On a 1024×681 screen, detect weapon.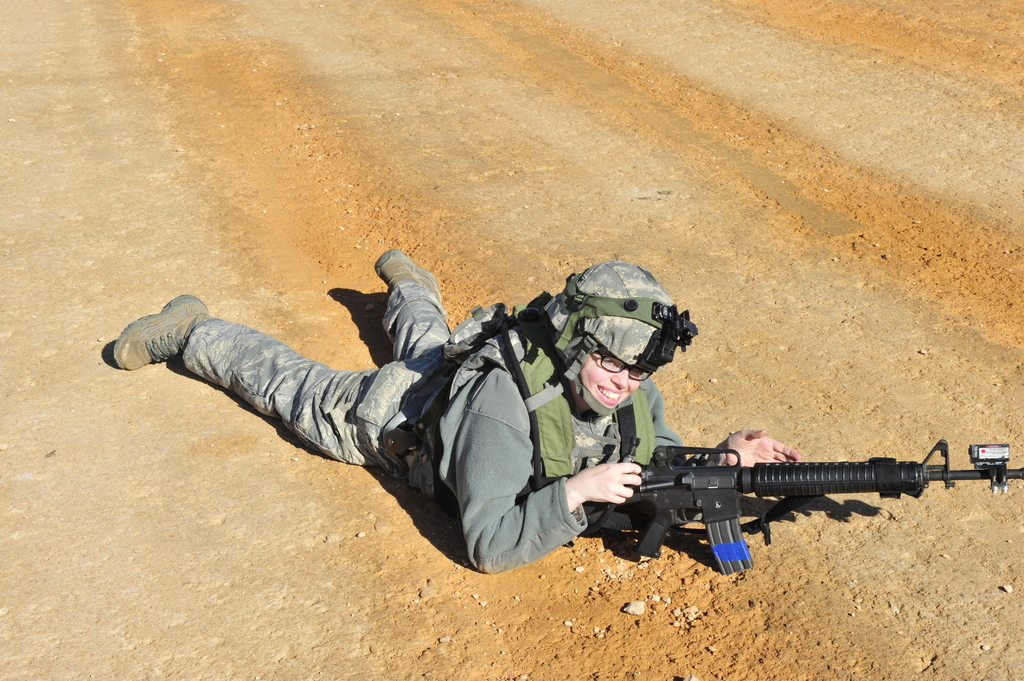
x1=609, y1=436, x2=1018, y2=573.
